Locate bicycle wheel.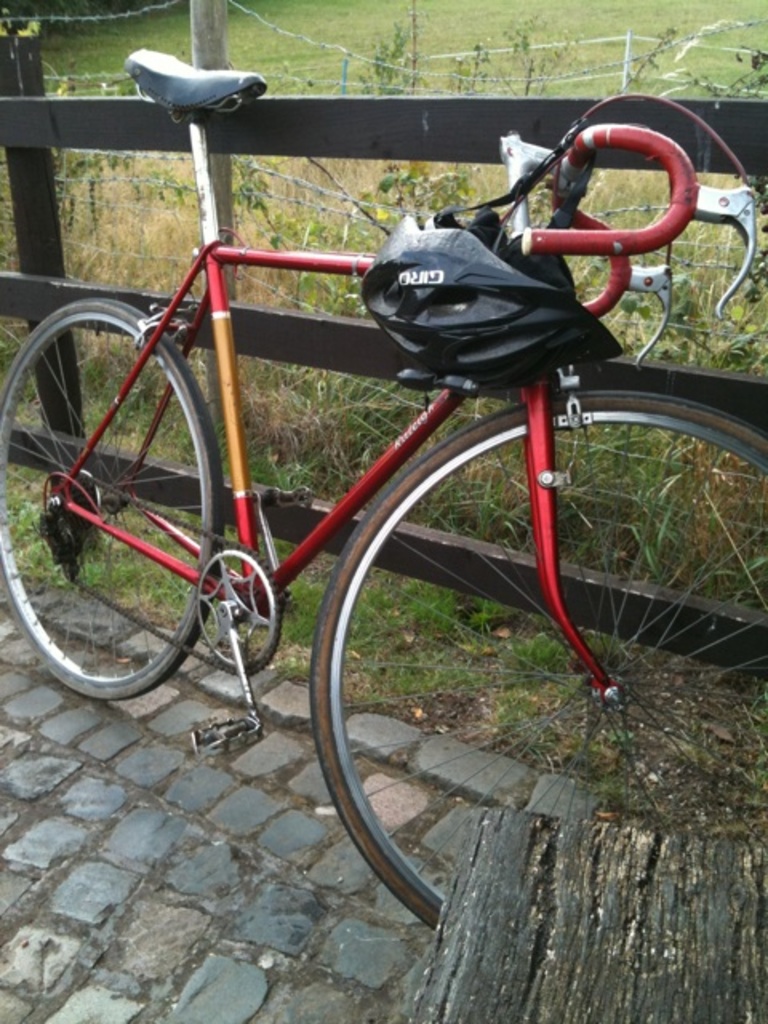
Bounding box: locate(0, 298, 226, 707).
